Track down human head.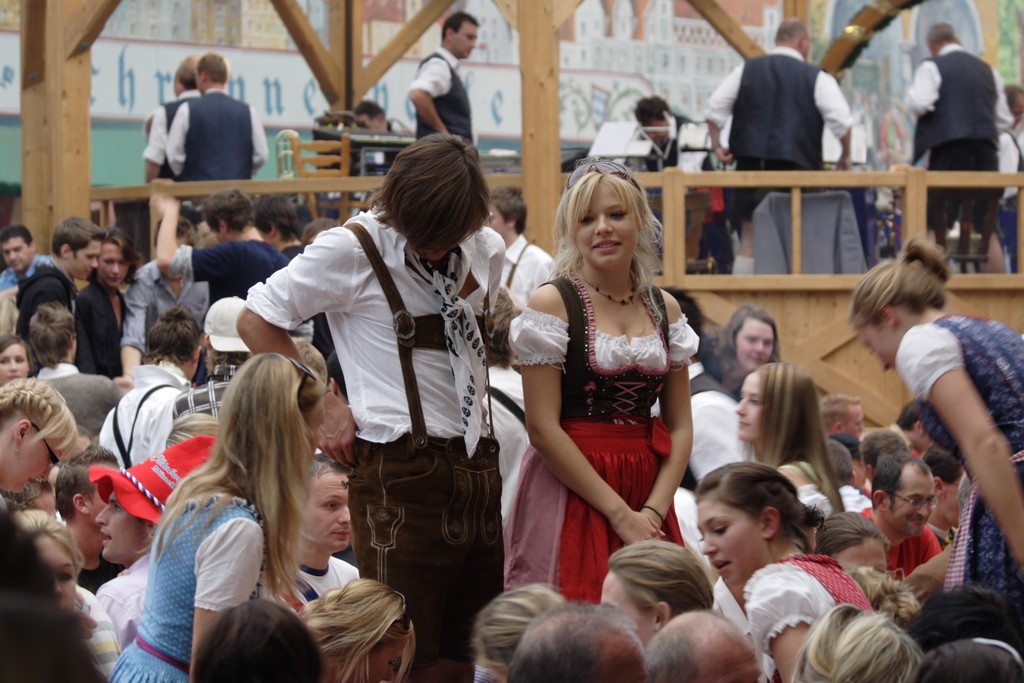
Tracked to 774, 13, 819, 60.
